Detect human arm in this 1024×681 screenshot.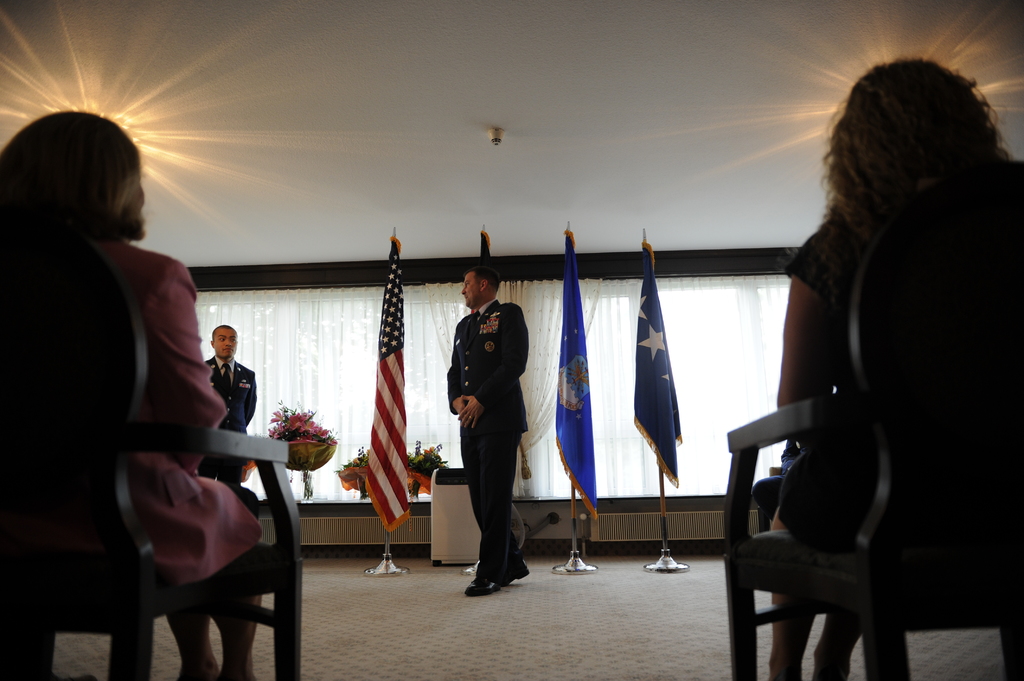
Detection: bbox=(144, 247, 234, 447).
